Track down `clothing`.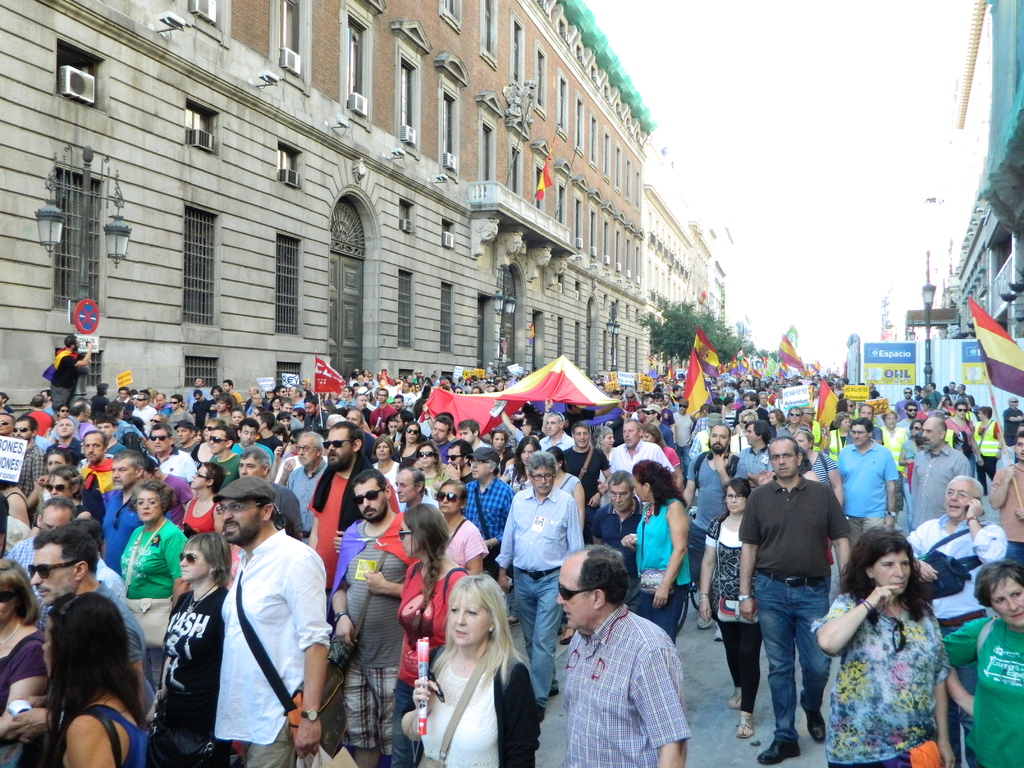
Tracked to detection(947, 414, 980, 449).
